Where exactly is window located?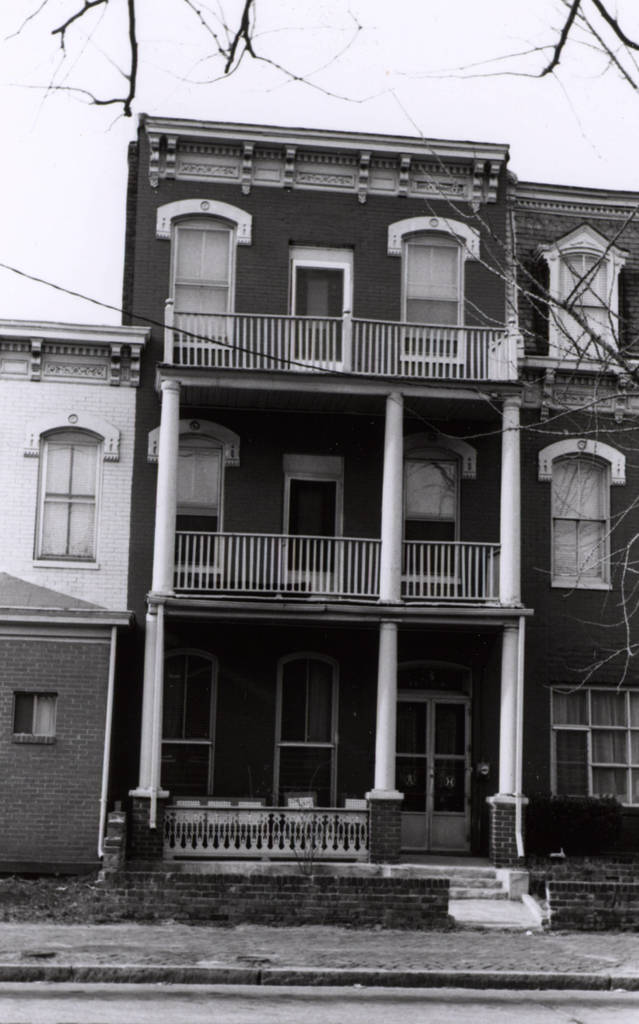
Its bounding box is x1=274 y1=647 x2=341 y2=822.
